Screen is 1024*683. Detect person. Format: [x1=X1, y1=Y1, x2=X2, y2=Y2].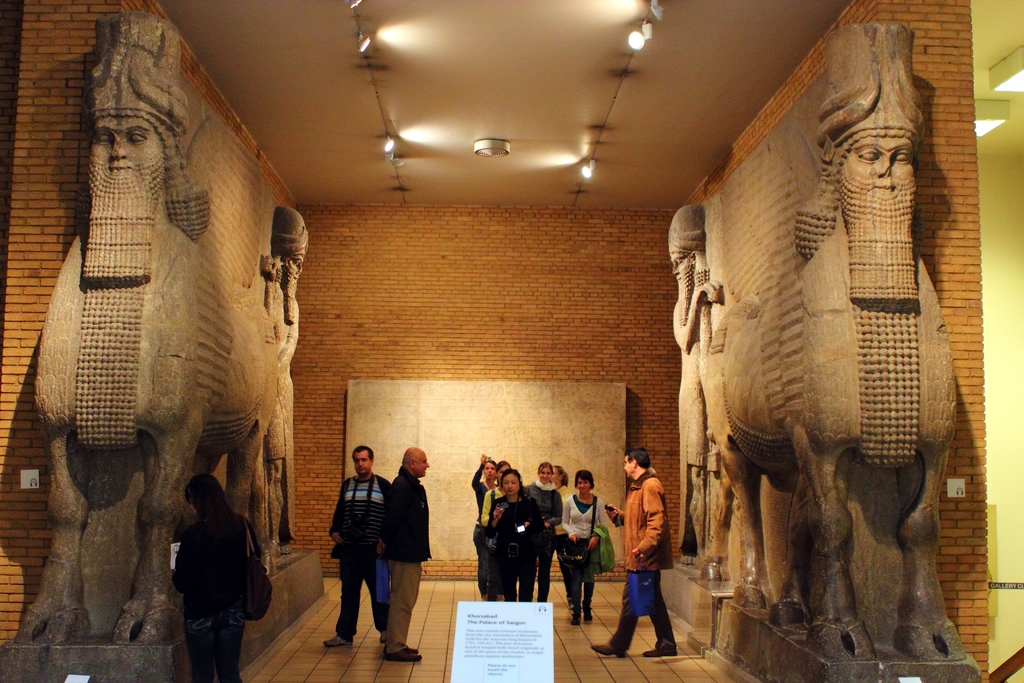
[x1=561, y1=466, x2=612, y2=625].
